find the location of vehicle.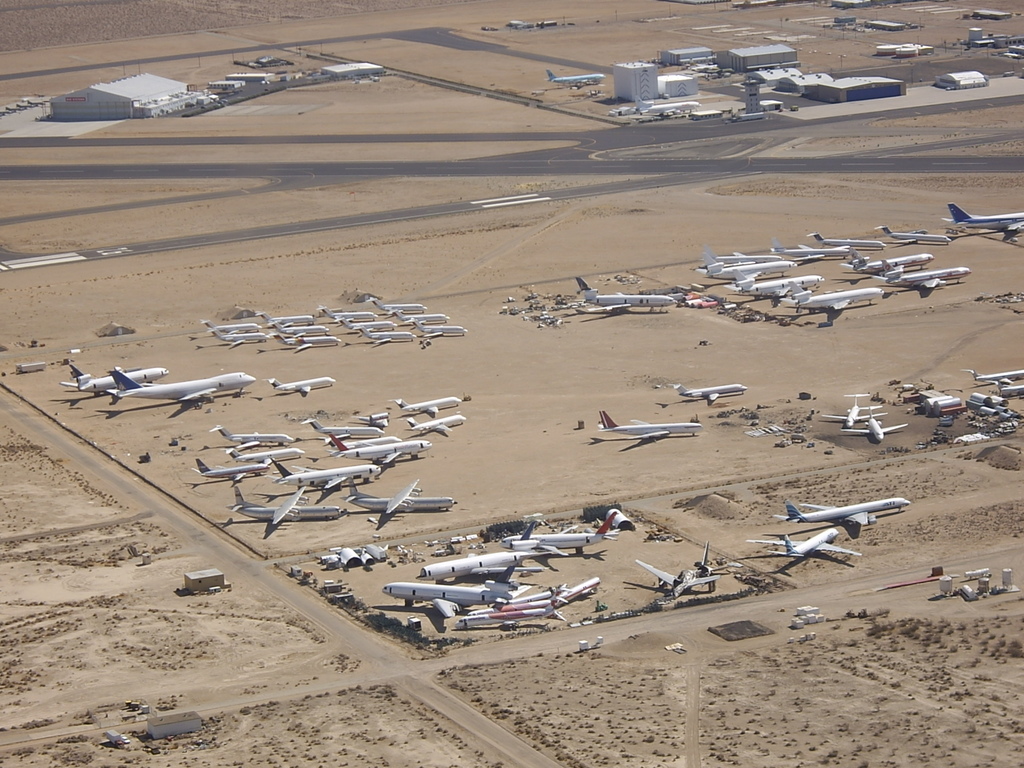
Location: locate(595, 409, 705, 441).
